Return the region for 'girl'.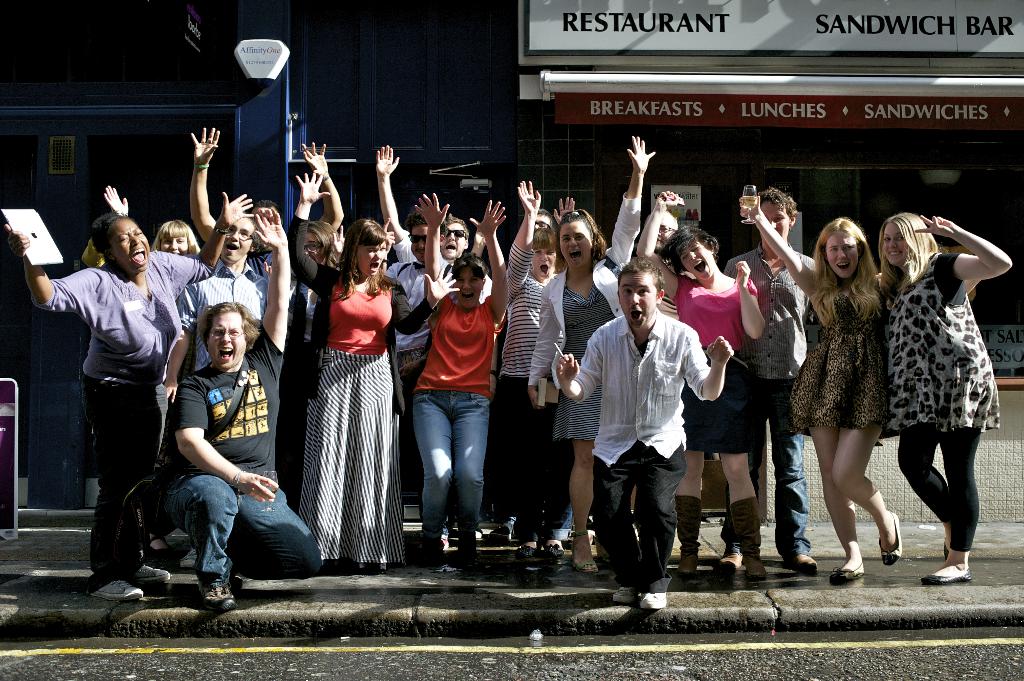
bbox=(738, 196, 900, 587).
